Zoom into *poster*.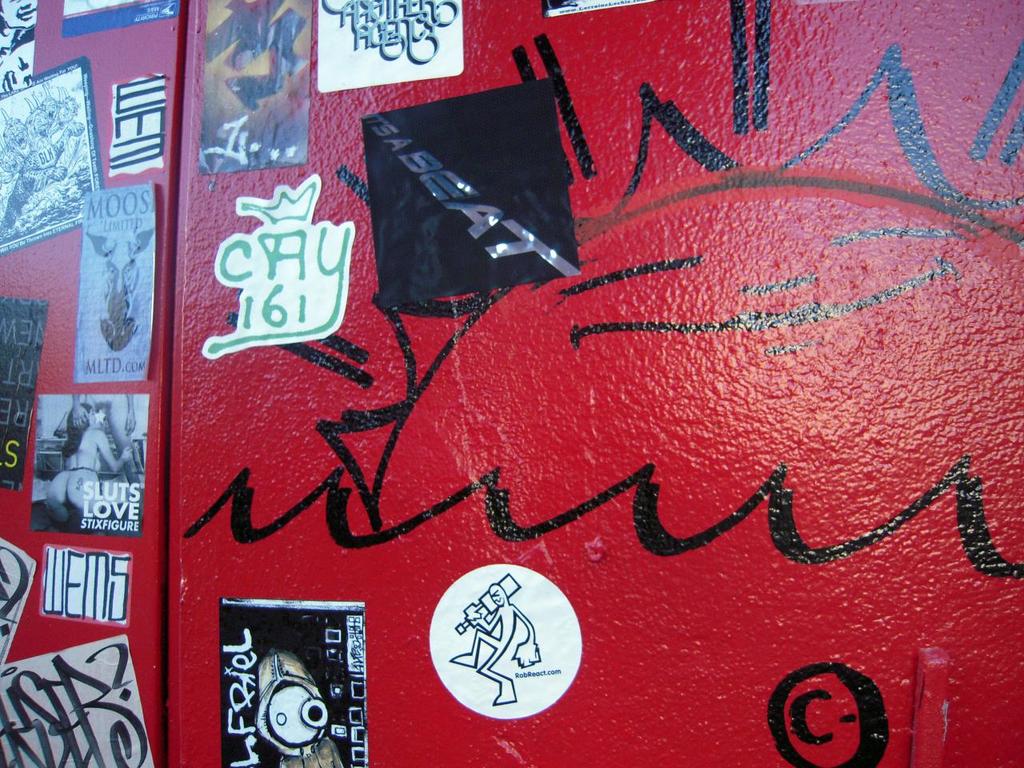
Zoom target: Rect(321, 0, 466, 92).
